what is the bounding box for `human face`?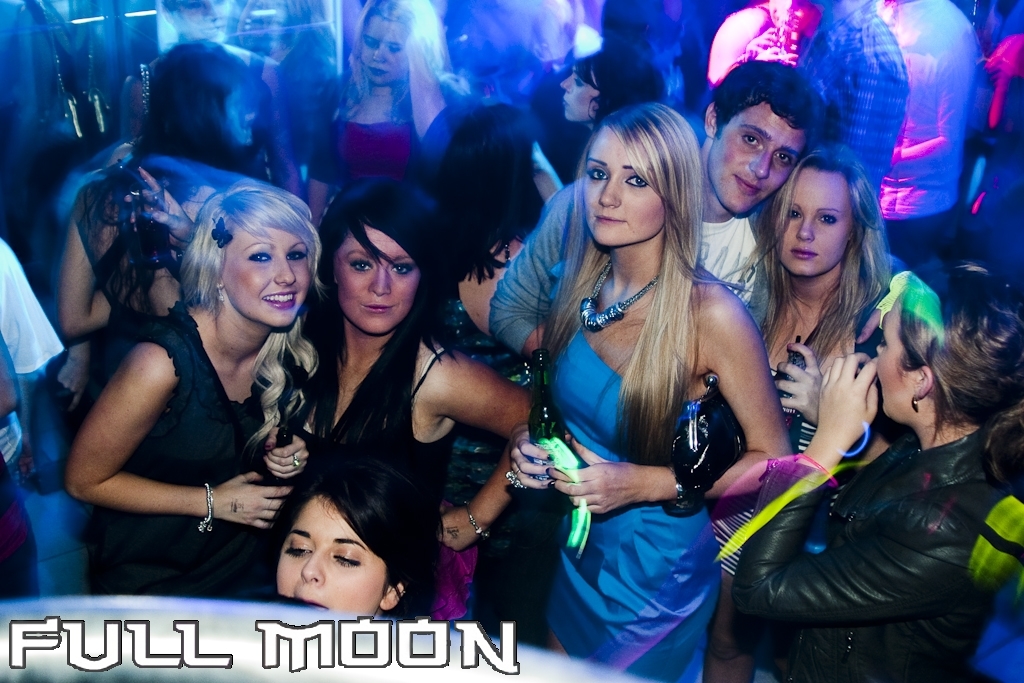
Rect(183, 0, 233, 45).
